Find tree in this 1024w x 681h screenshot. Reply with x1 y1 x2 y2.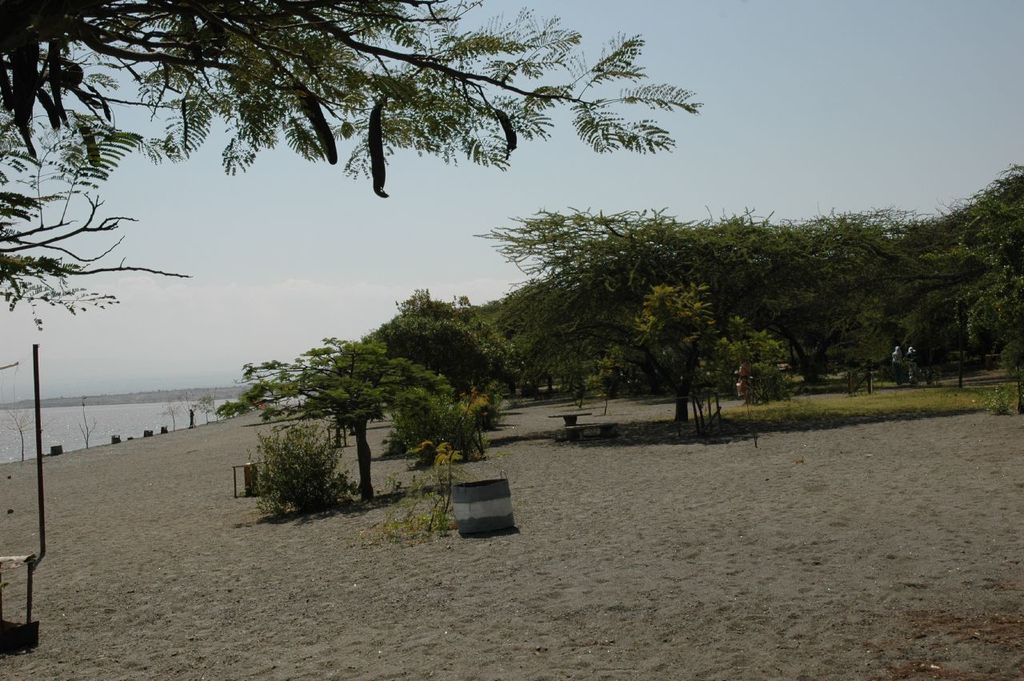
378 391 482 473.
